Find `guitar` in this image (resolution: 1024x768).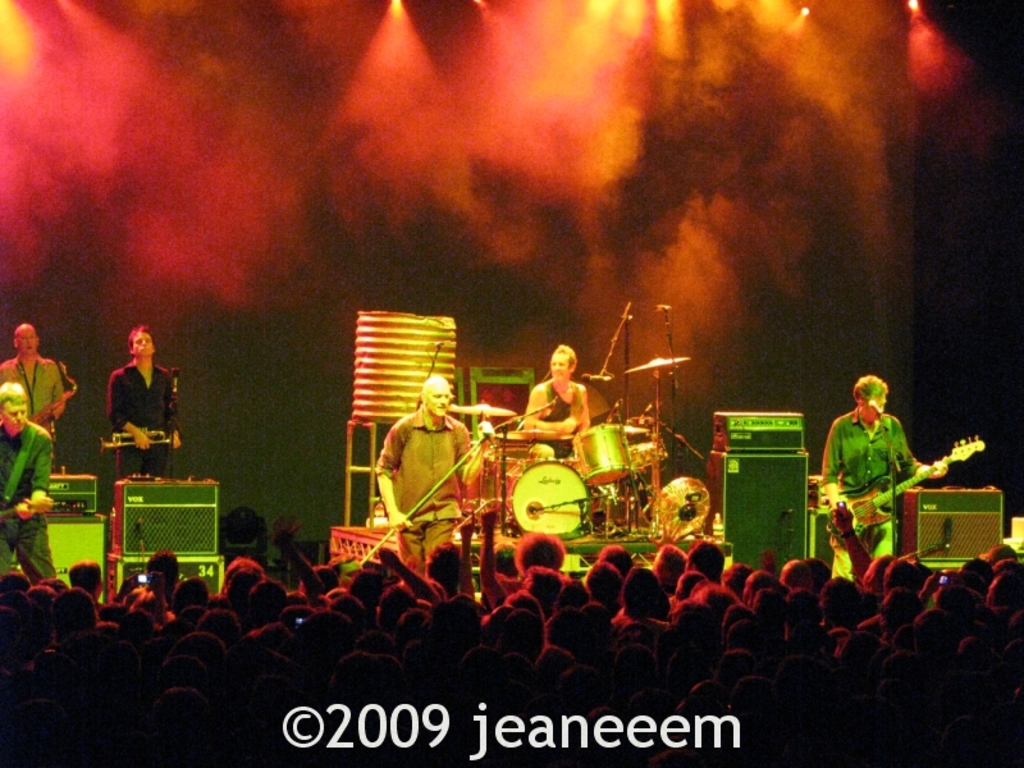
(left=0, top=479, right=61, bottom=525).
